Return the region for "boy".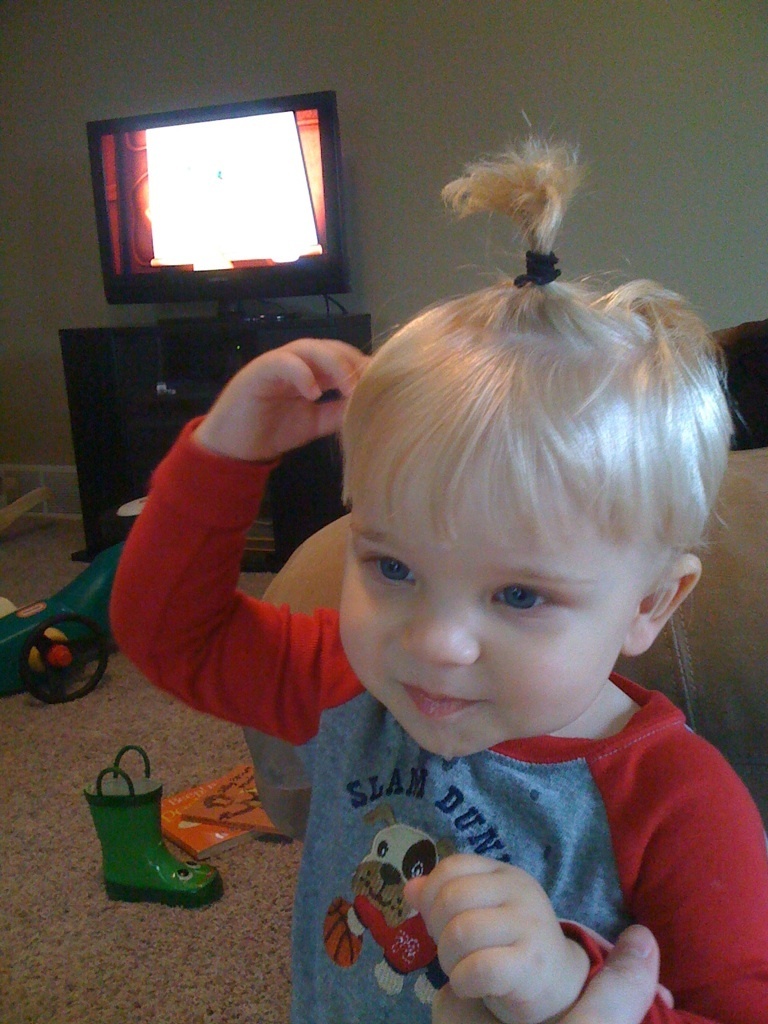
Rect(114, 111, 767, 1023).
